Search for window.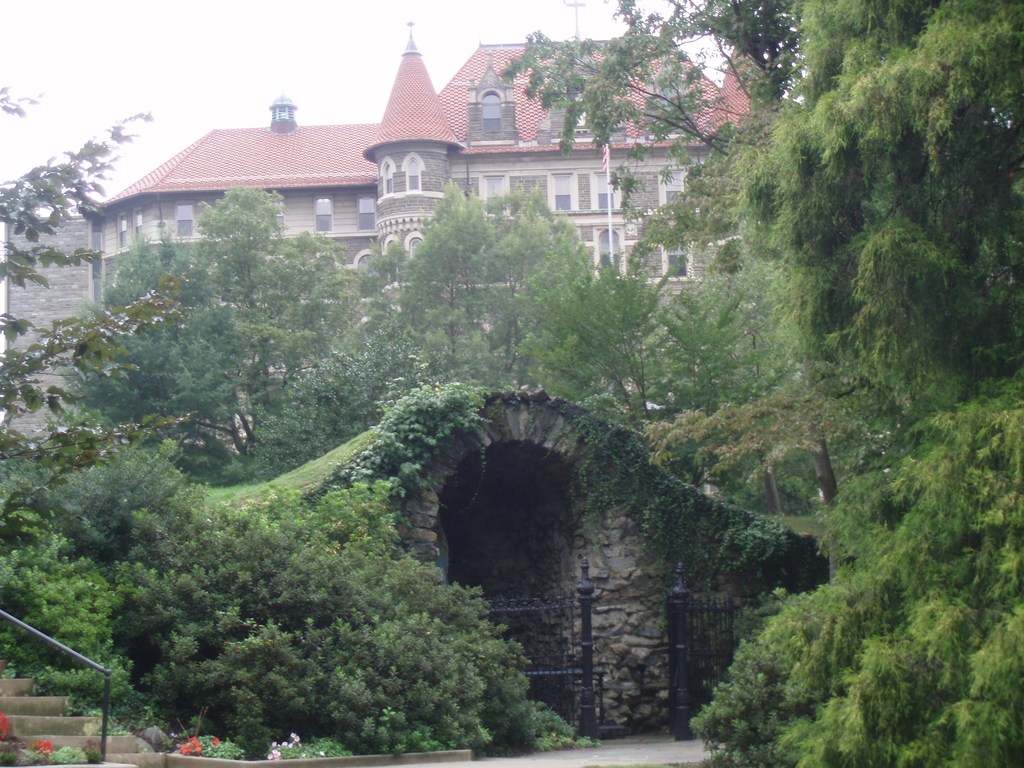
Found at [left=401, top=151, right=425, bottom=195].
